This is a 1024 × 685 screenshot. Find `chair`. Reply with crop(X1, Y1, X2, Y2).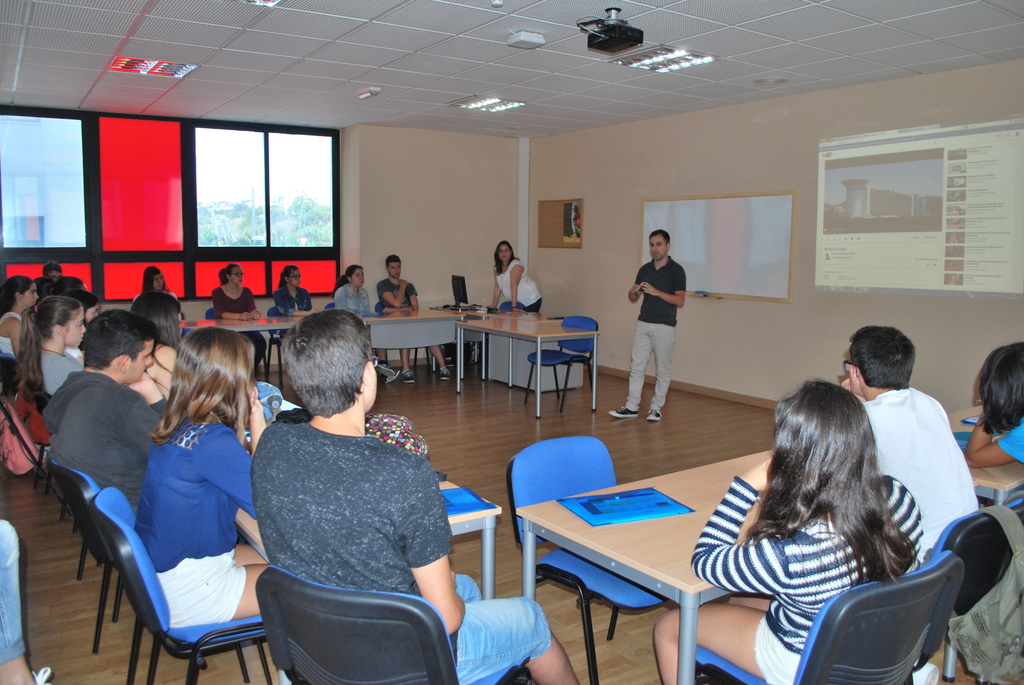
crop(25, 396, 79, 524).
